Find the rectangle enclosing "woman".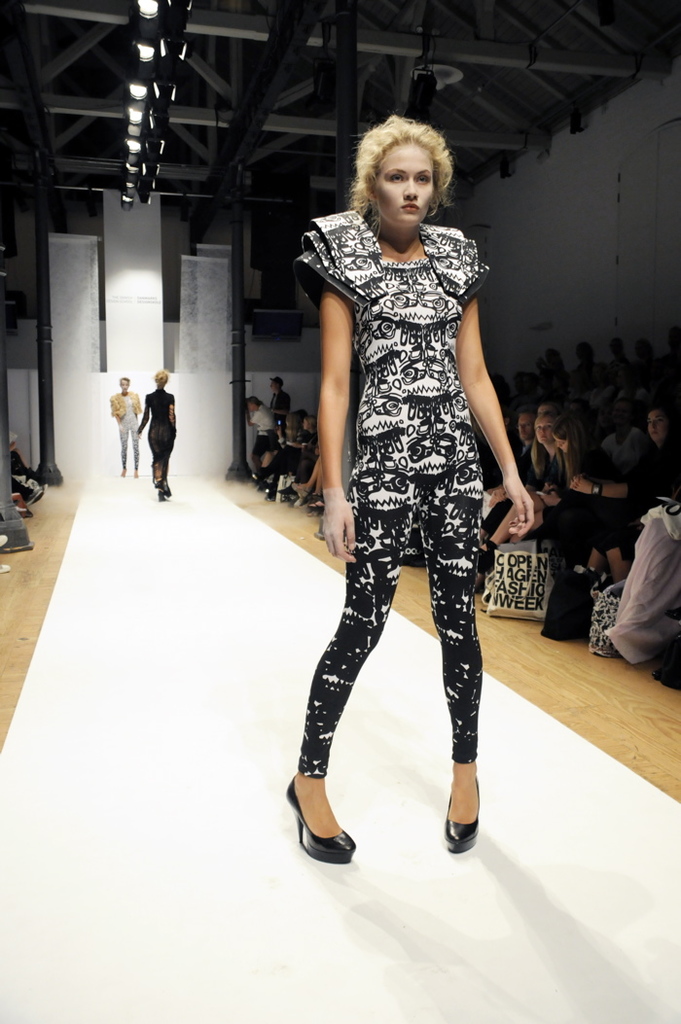
112,376,142,479.
